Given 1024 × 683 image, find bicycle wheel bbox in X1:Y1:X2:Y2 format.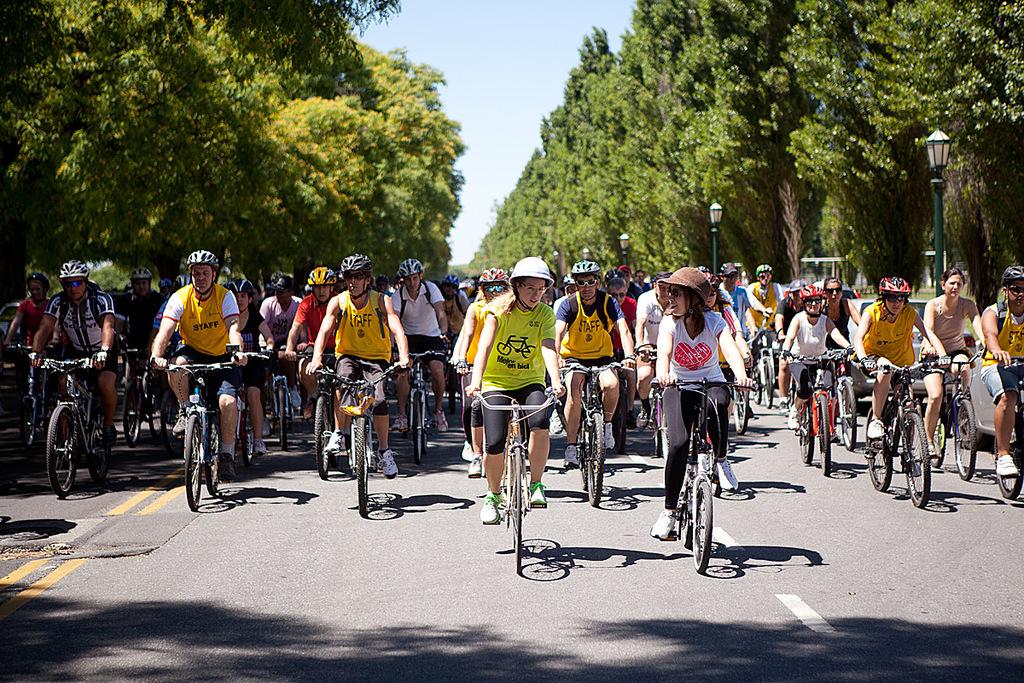
182:412:204:508.
